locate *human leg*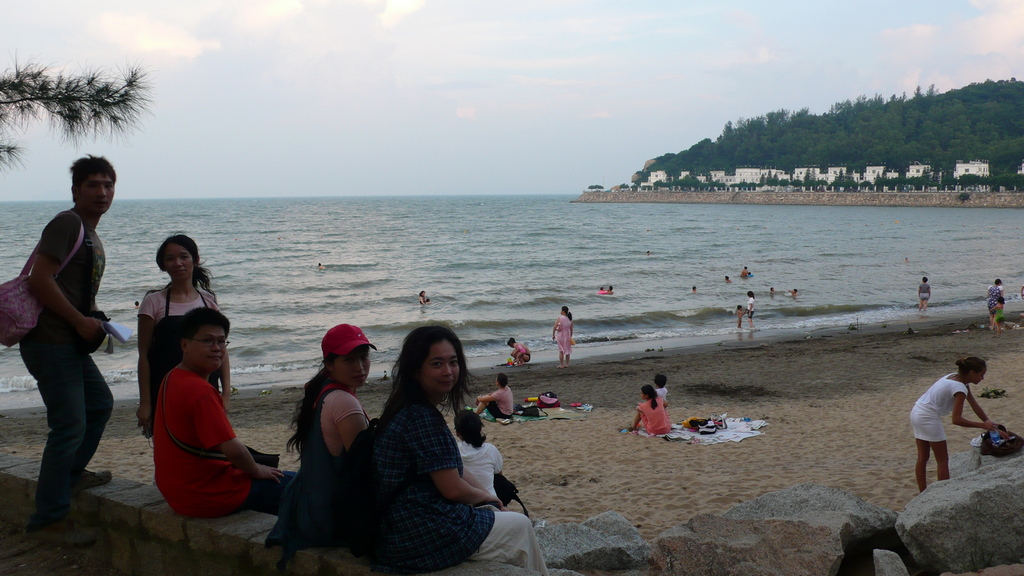
locate(73, 326, 110, 487)
